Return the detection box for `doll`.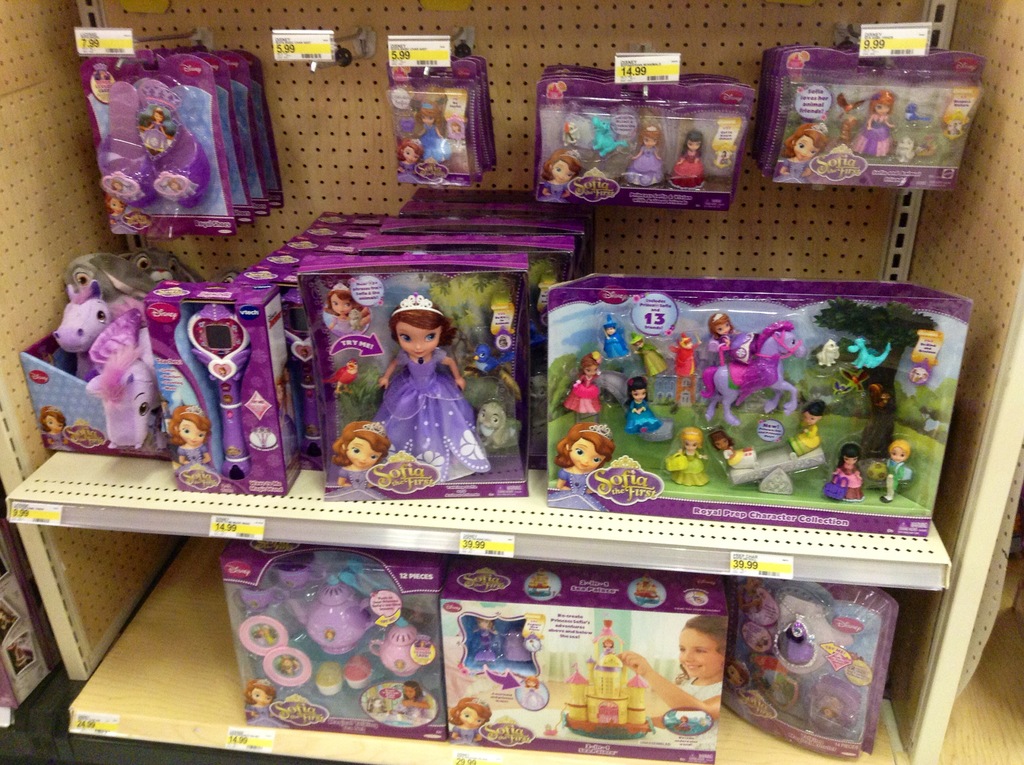
select_region(708, 434, 758, 472).
